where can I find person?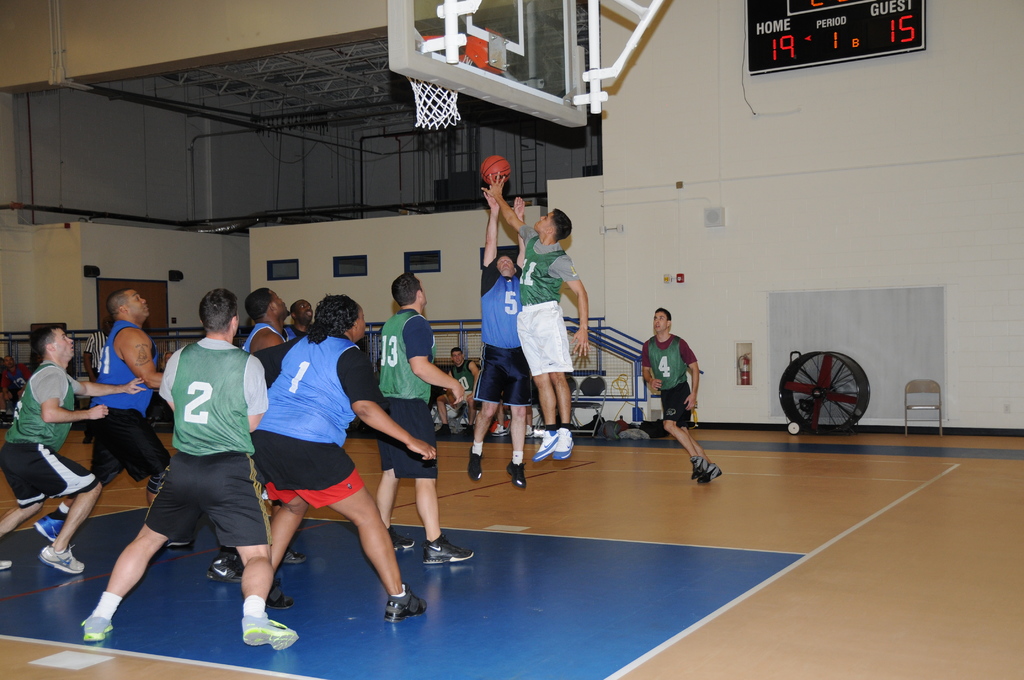
You can find it at (x1=435, y1=343, x2=469, y2=442).
